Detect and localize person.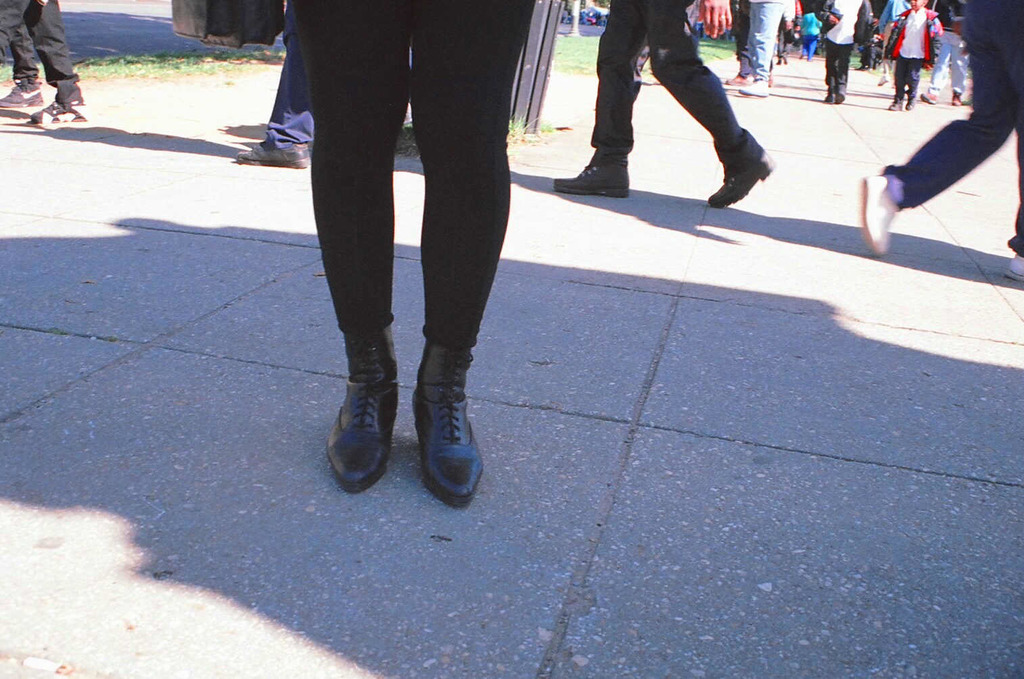
Localized at x1=562 y1=0 x2=795 y2=216.
